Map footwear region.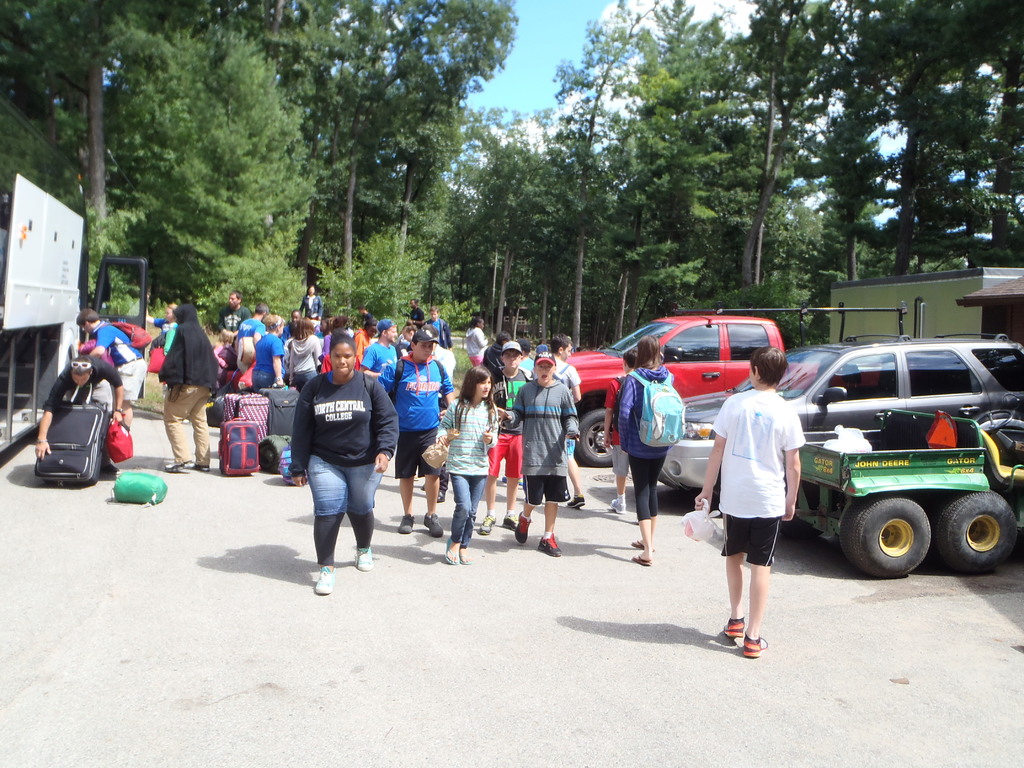
Mapped to <region>401, 515, 415, 538</region>.
